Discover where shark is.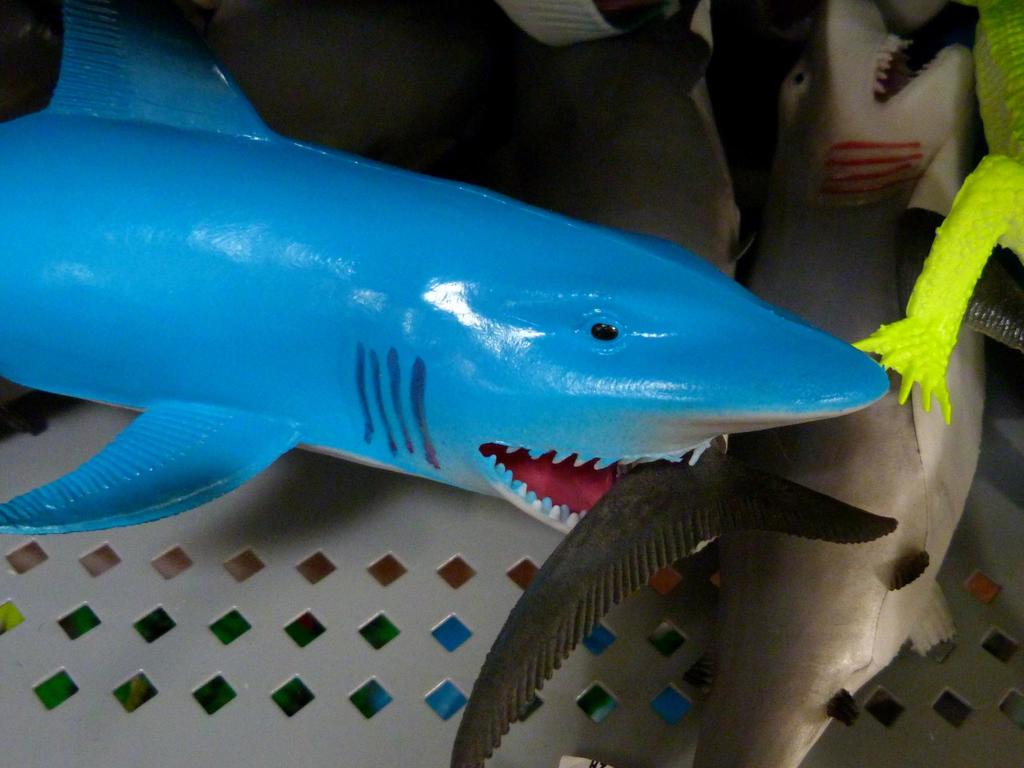
Discovered at 3/0/901/531.
